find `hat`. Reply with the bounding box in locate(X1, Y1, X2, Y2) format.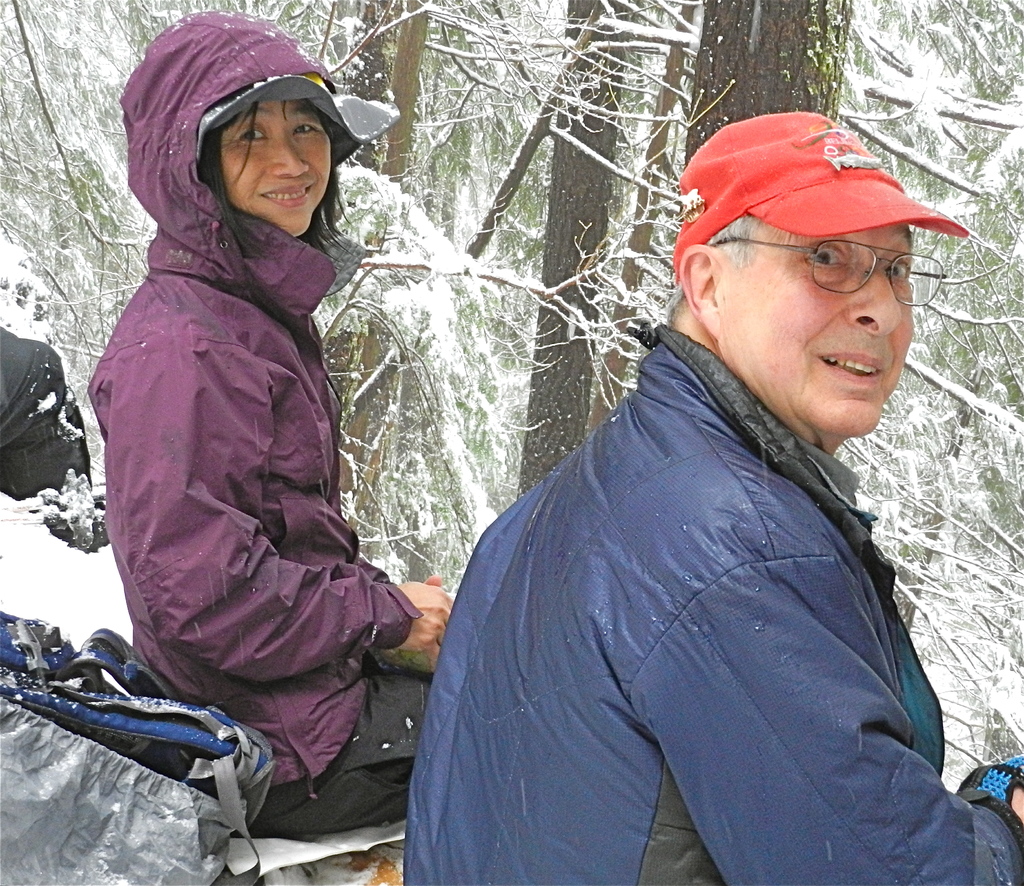
locate(673, 108, 967, 284).
